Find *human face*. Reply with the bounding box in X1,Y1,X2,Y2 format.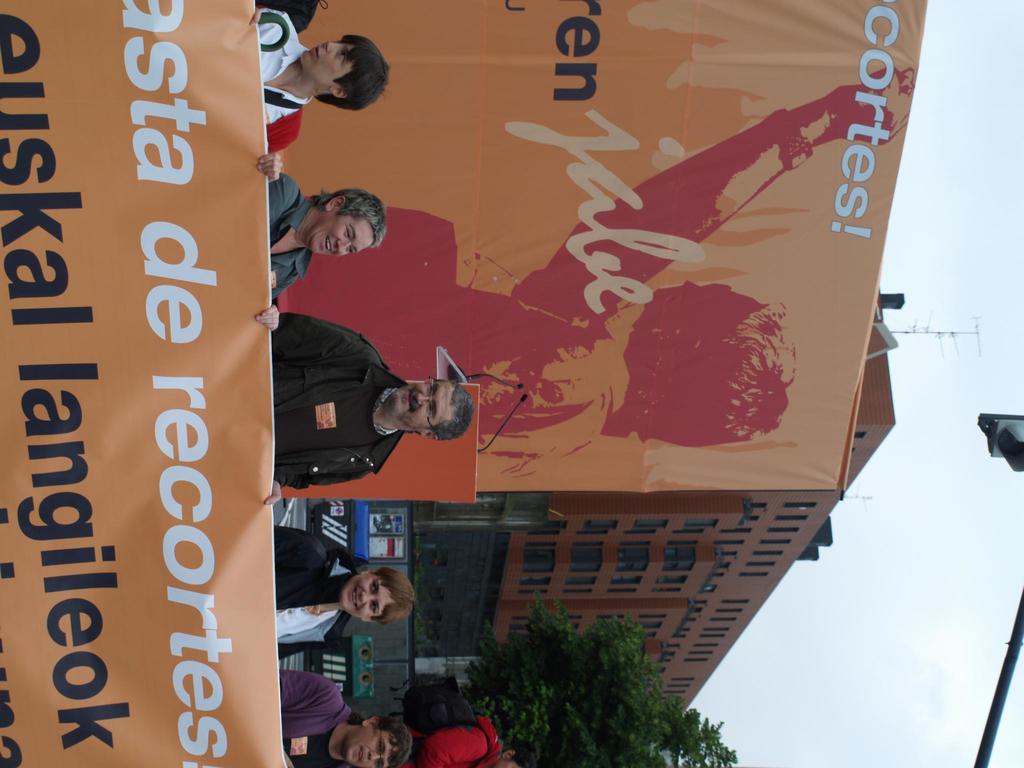
345,721,395,767.
